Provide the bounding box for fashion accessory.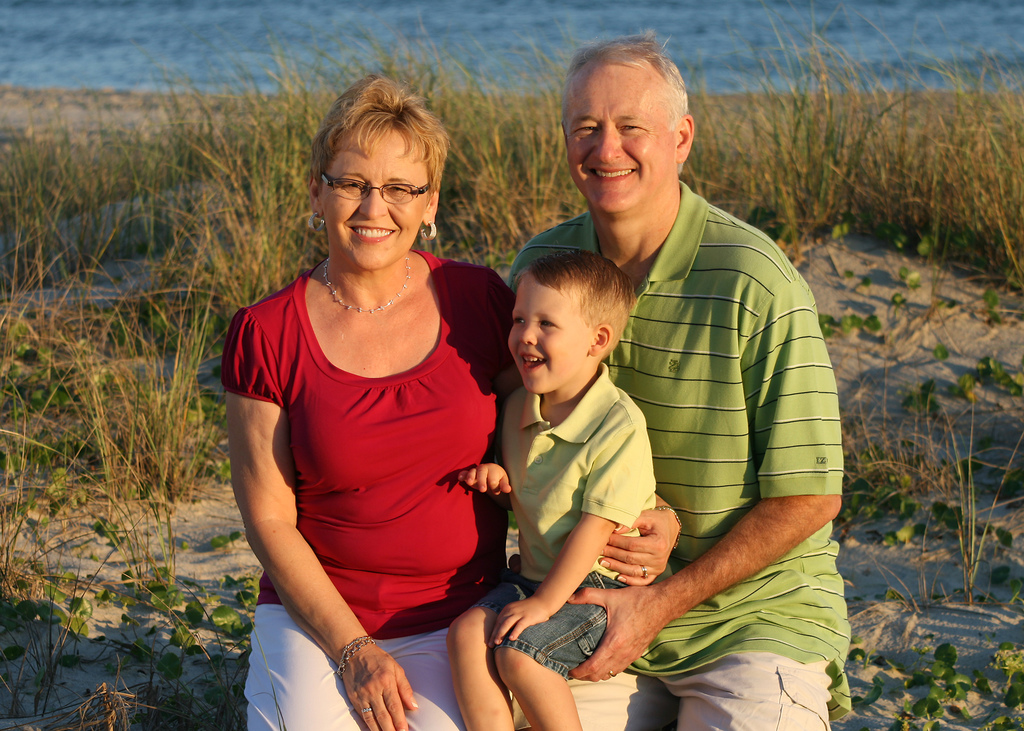
bbox(639, 563, 649, 577).
